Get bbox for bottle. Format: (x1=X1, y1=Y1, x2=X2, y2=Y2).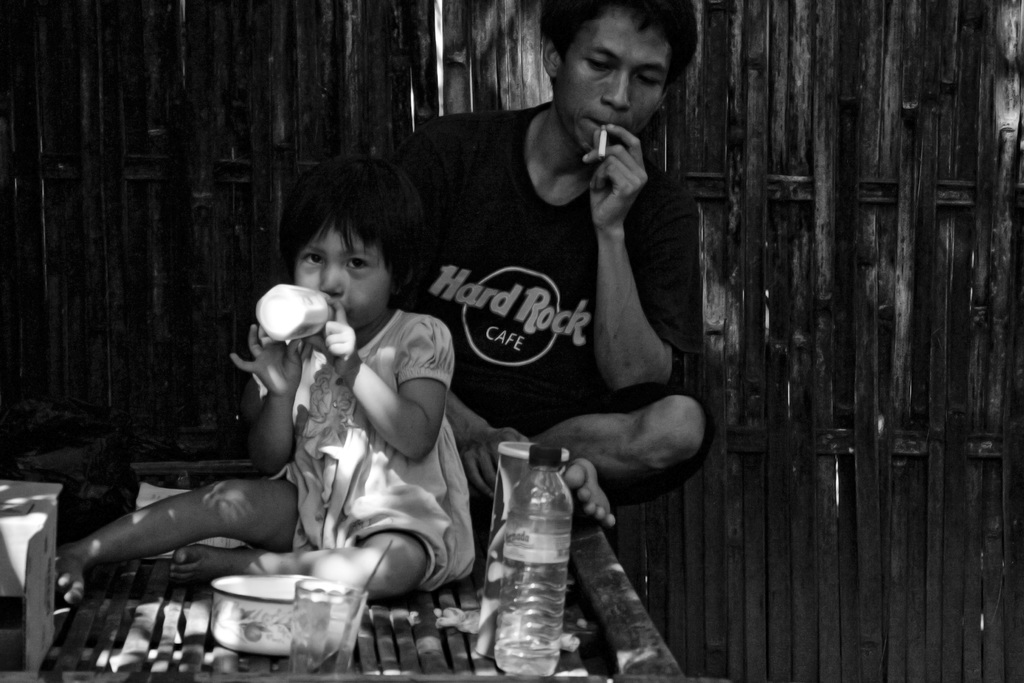
(x1=493, y1=443, x2=575, y2=679).
